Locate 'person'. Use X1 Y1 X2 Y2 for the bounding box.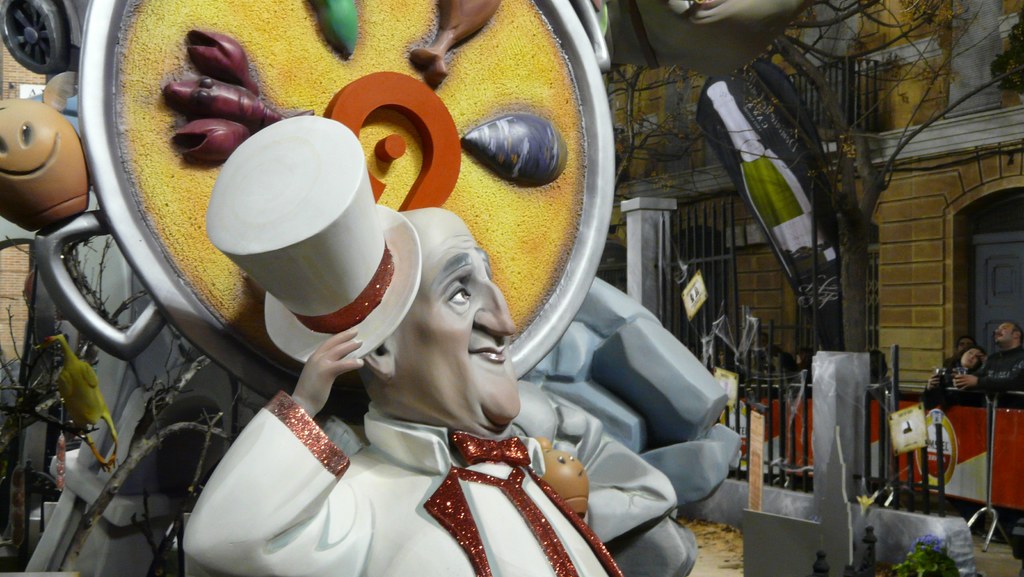
931 348 984 389.
